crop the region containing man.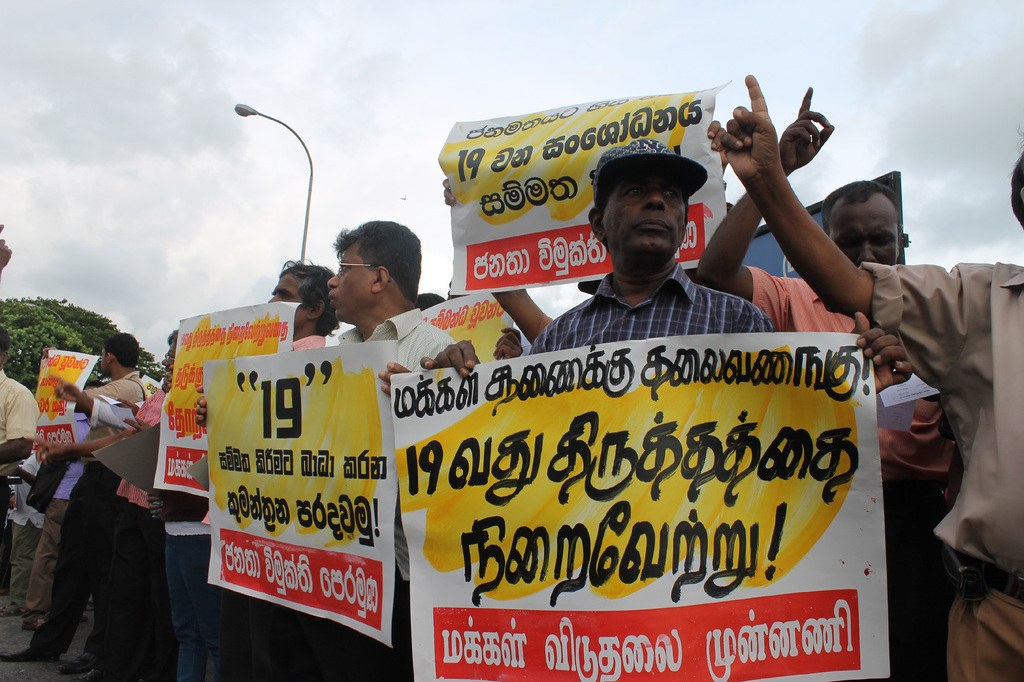
Crop region: [x1=191, y1=220, x2=451, y2=681].
